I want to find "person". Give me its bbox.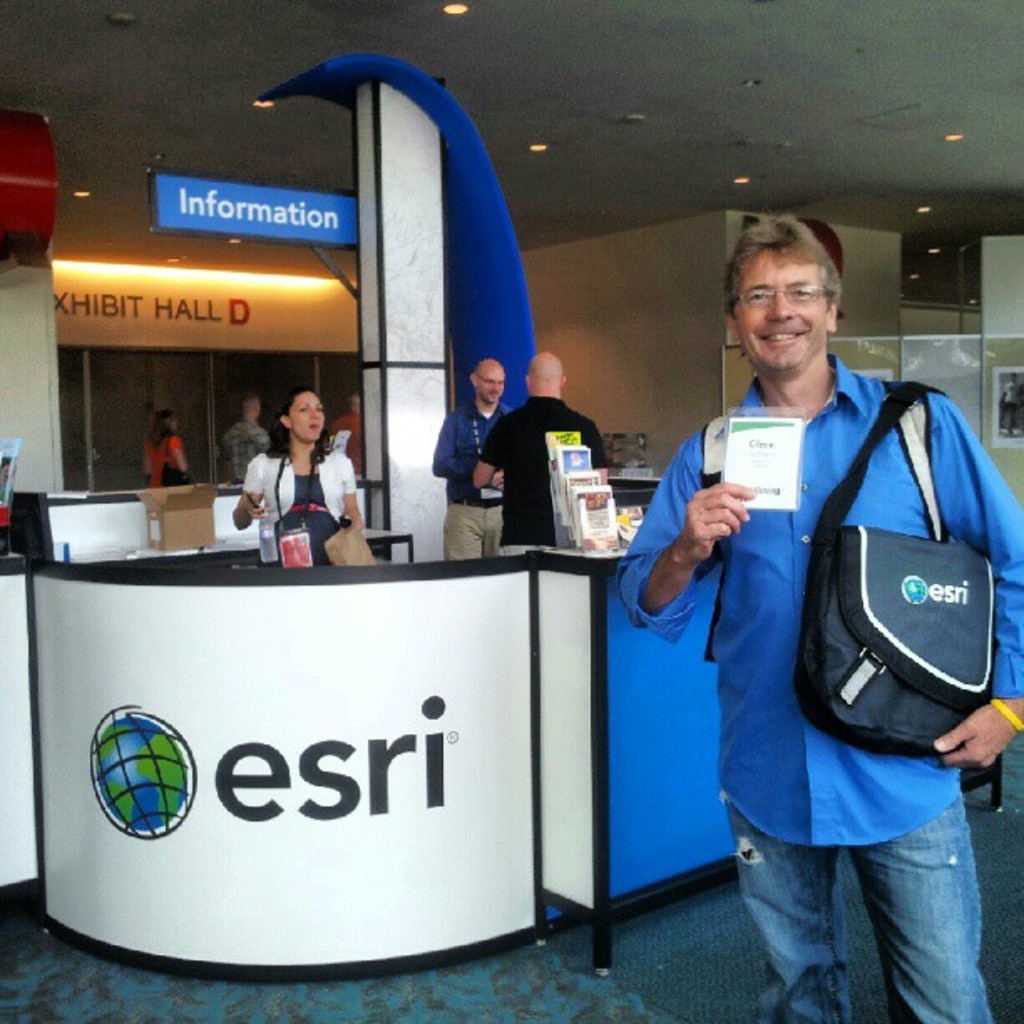
218, 388, 276, 490.
